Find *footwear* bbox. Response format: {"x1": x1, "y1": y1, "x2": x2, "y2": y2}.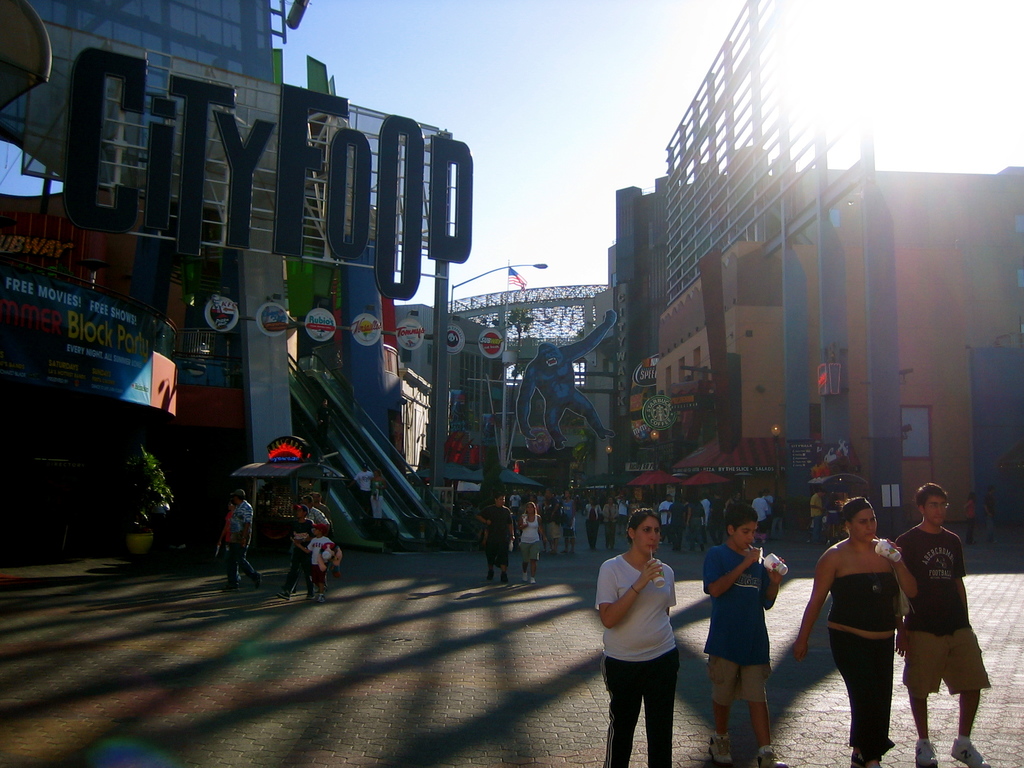
{"x1": 758, "y1": 748, "x2": 787, "y2": 767}.
